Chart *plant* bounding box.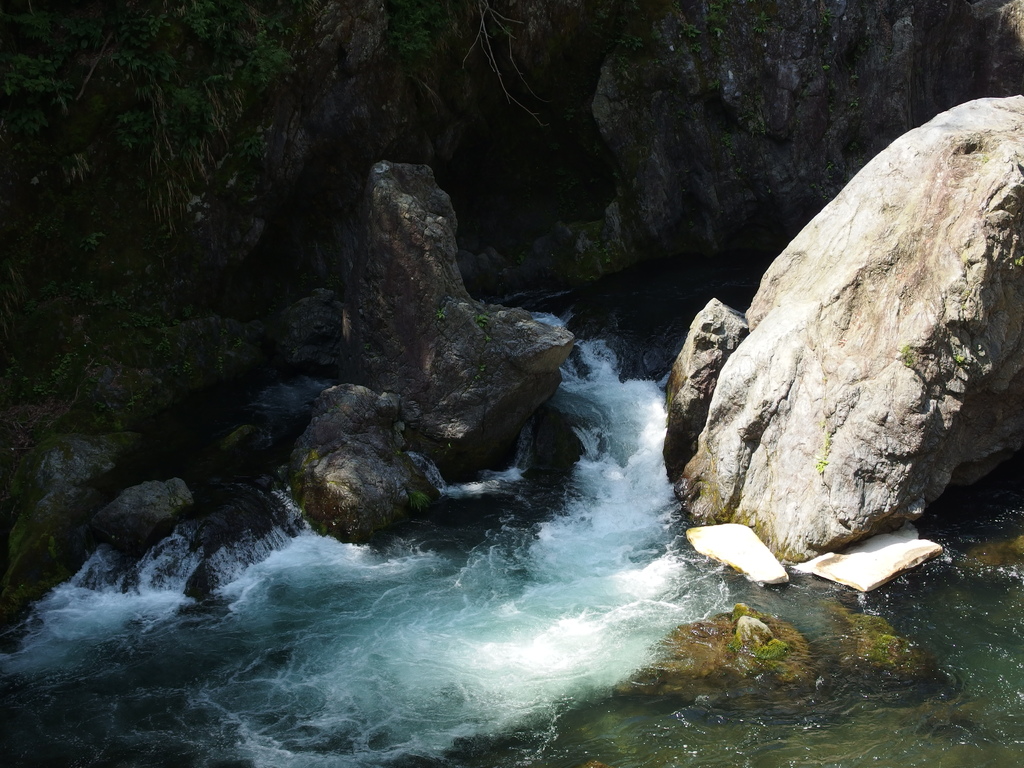
Charted: <box>649,117,657,125</box>.
